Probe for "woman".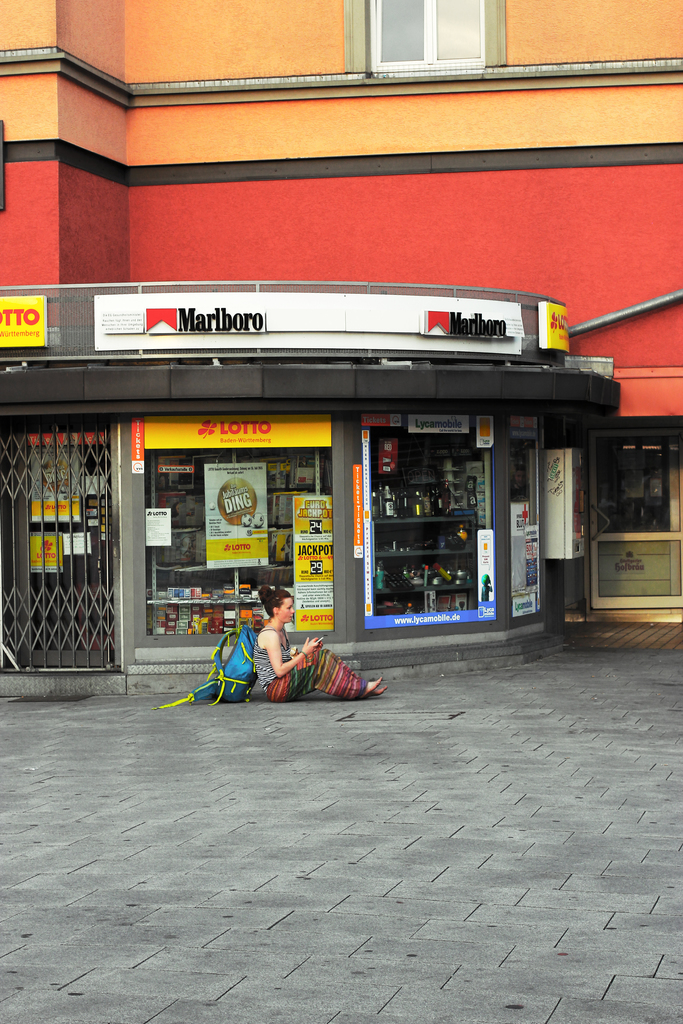
Probe result: locate(226, 600, 363, 718).
